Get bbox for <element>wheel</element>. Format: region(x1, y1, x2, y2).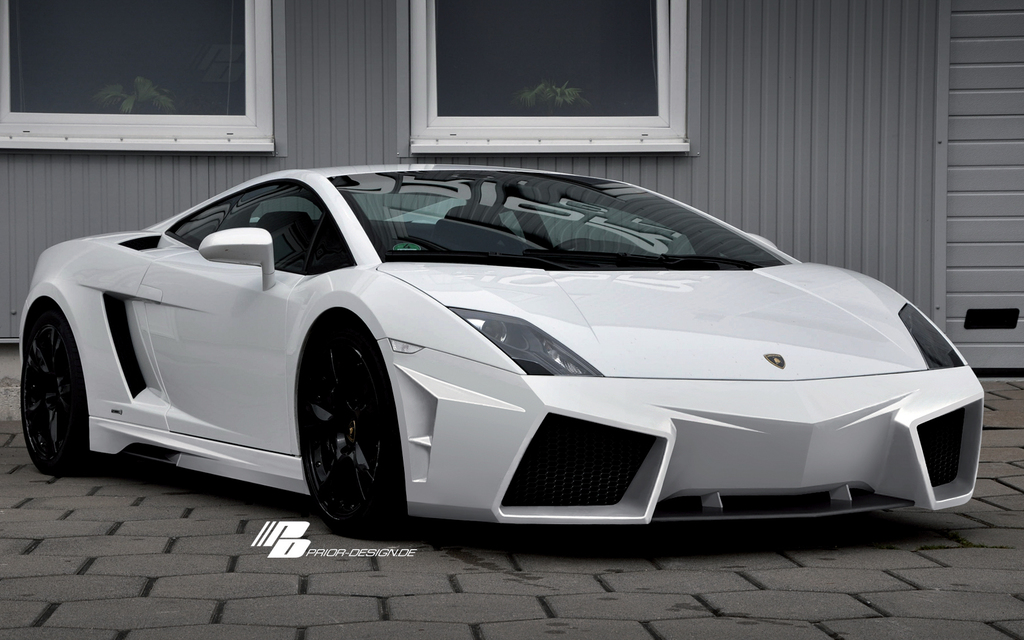
region(558, 237, 589, 252).
